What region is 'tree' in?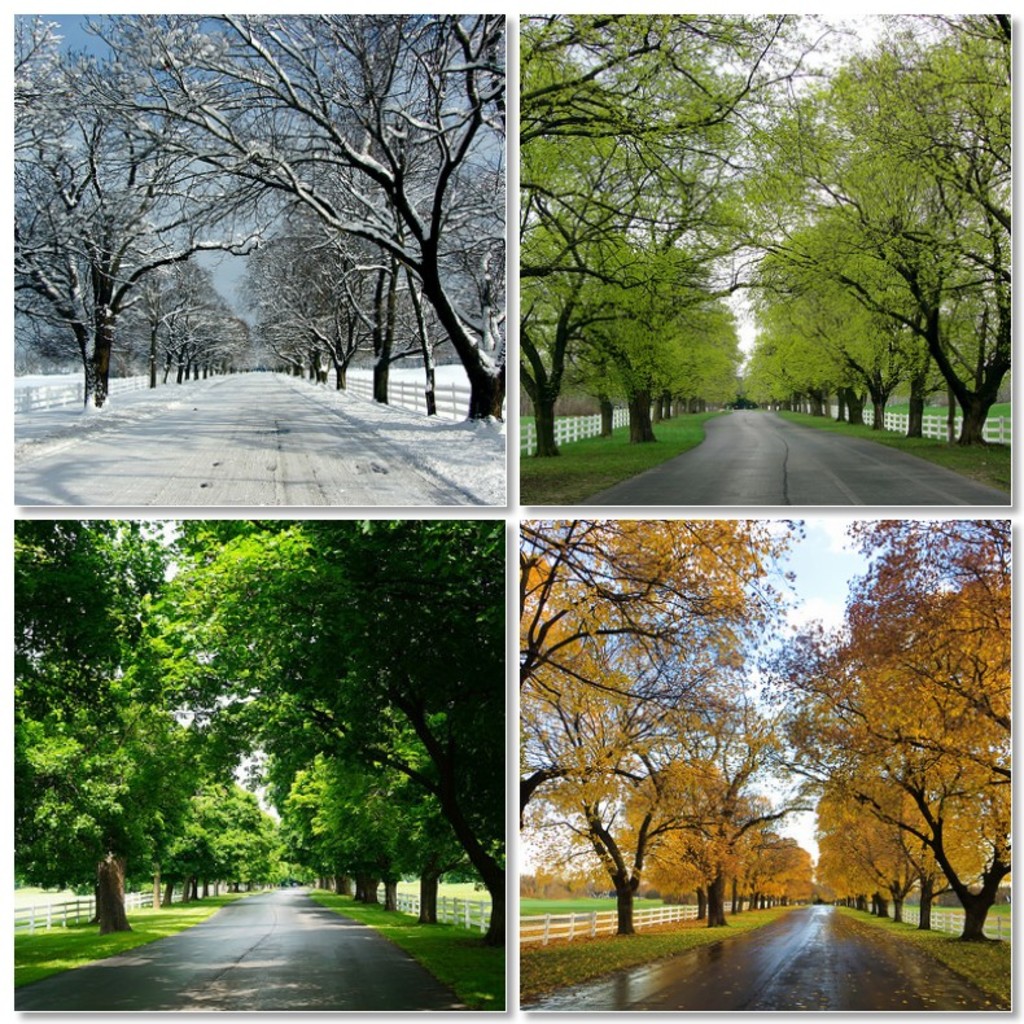
592/703/671/944.
